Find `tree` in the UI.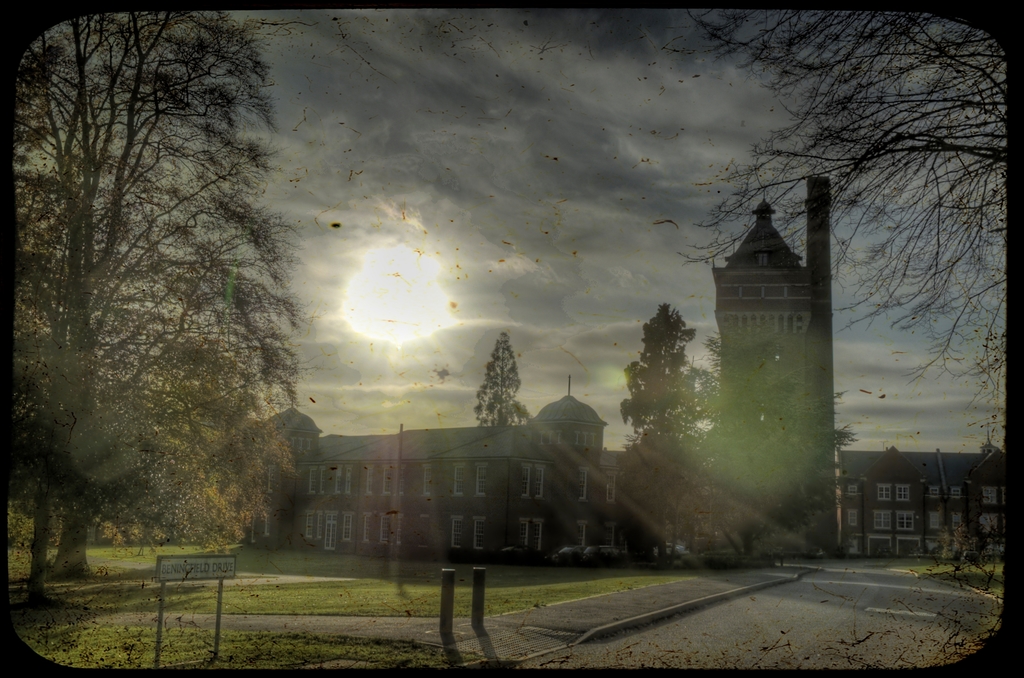
UI element at (3, 0, 309, 577).
